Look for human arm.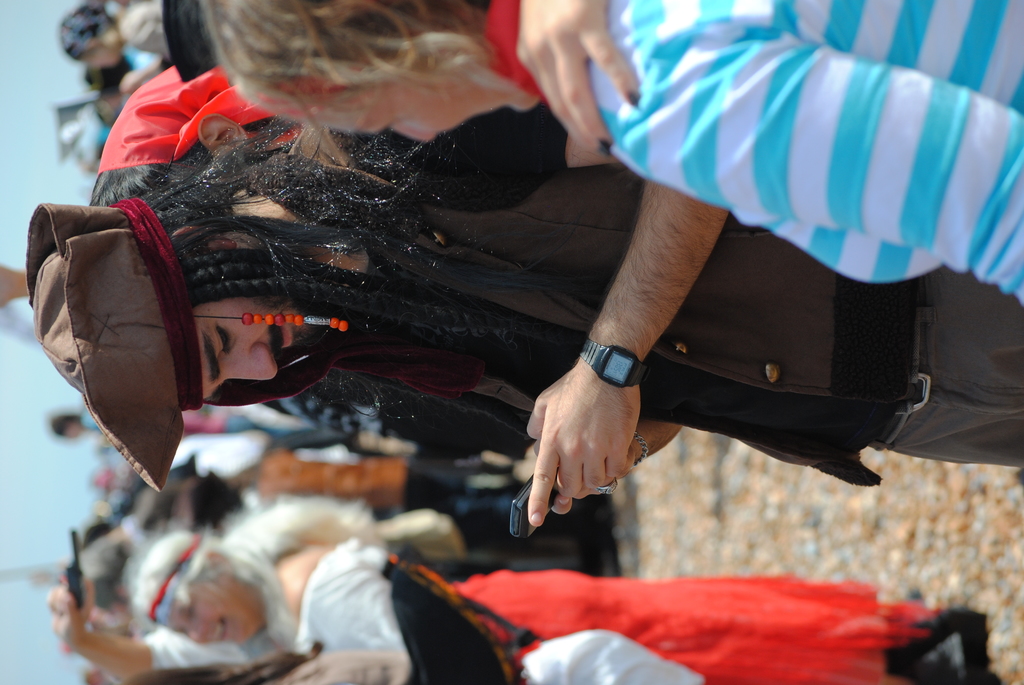
Found: 510/209/807/558.
